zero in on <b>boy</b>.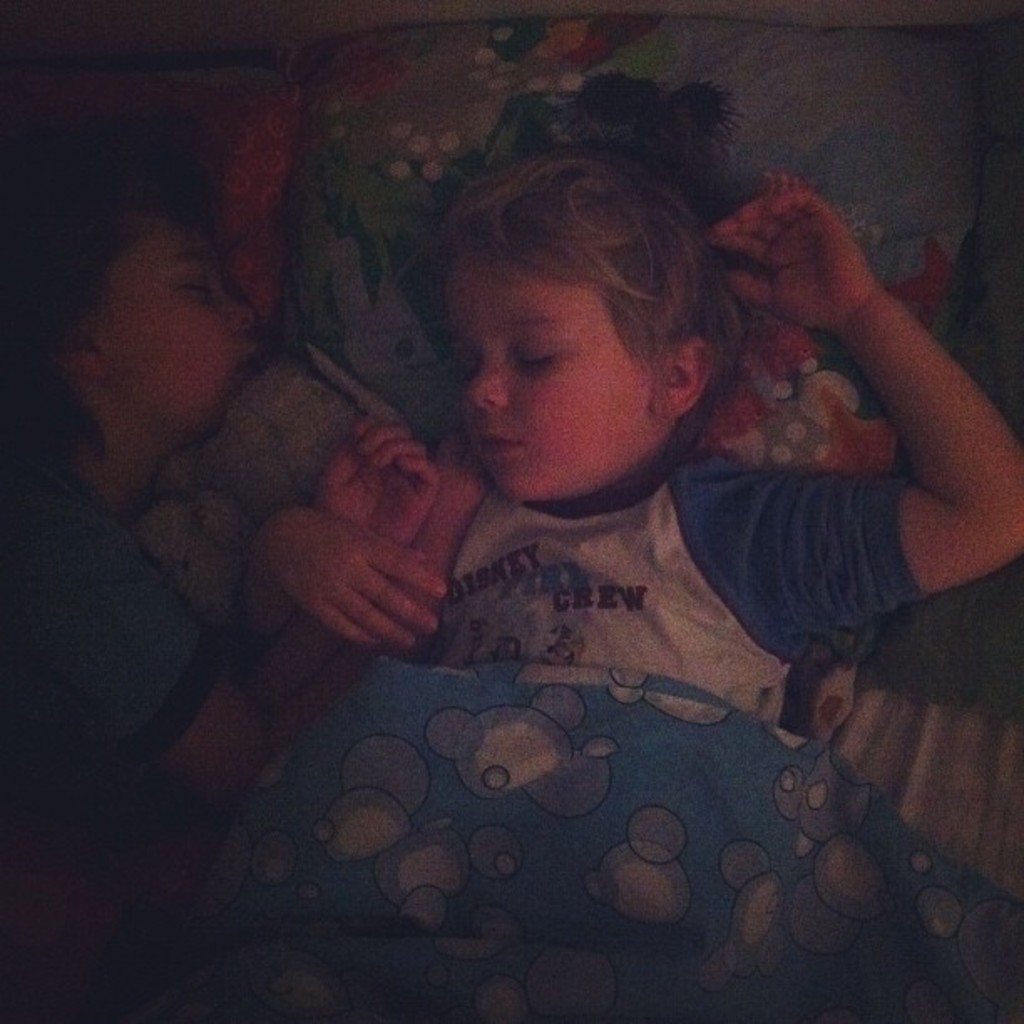
Zeroed in: crop(256, 114, 806, 730).
